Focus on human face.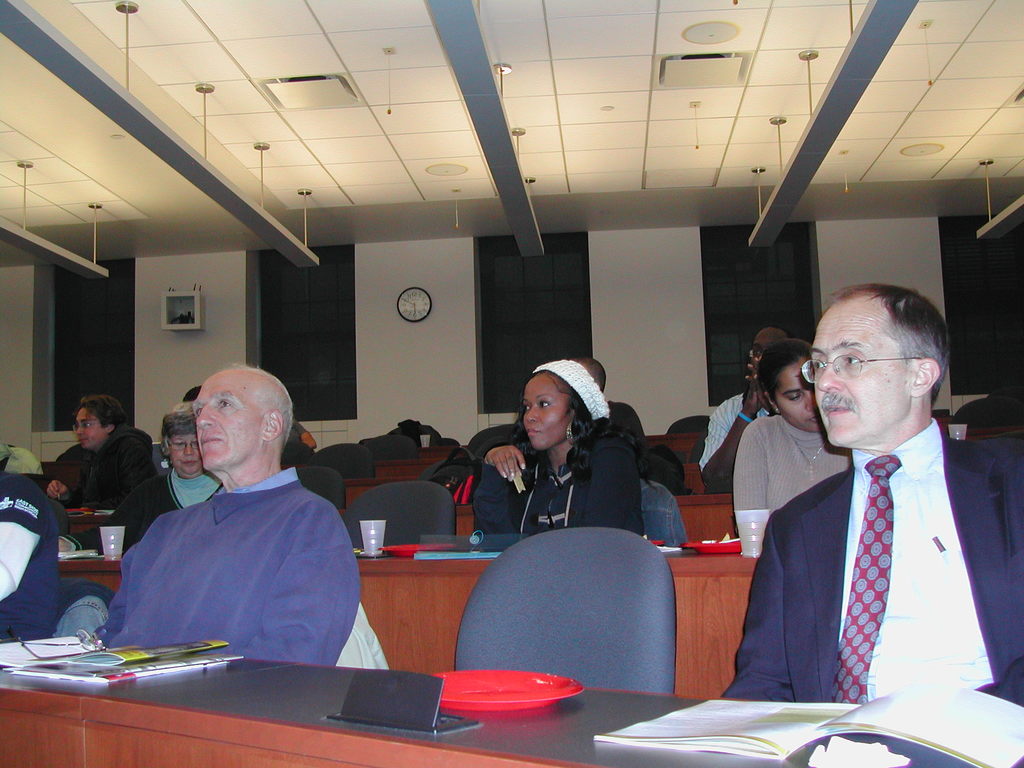
Focused at 523,375,570,449.
